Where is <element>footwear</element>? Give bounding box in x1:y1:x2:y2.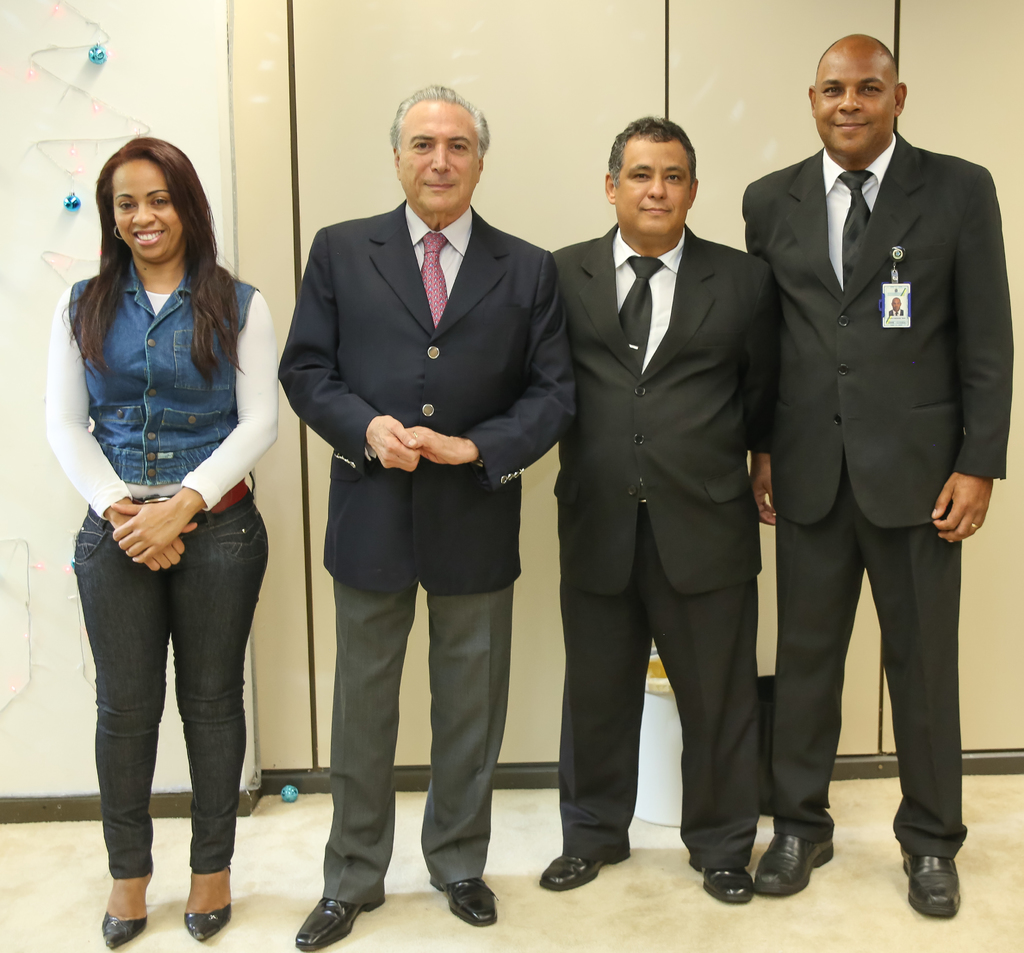
431:871:496:928.
